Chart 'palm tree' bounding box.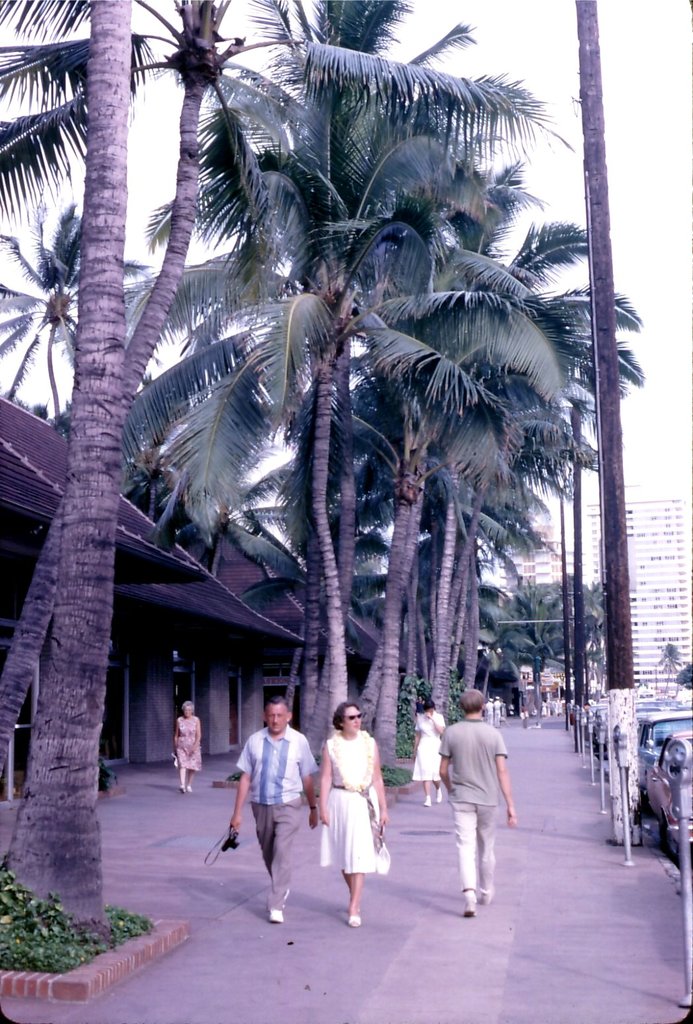
Charted: box(0, 195, 150, 443).
